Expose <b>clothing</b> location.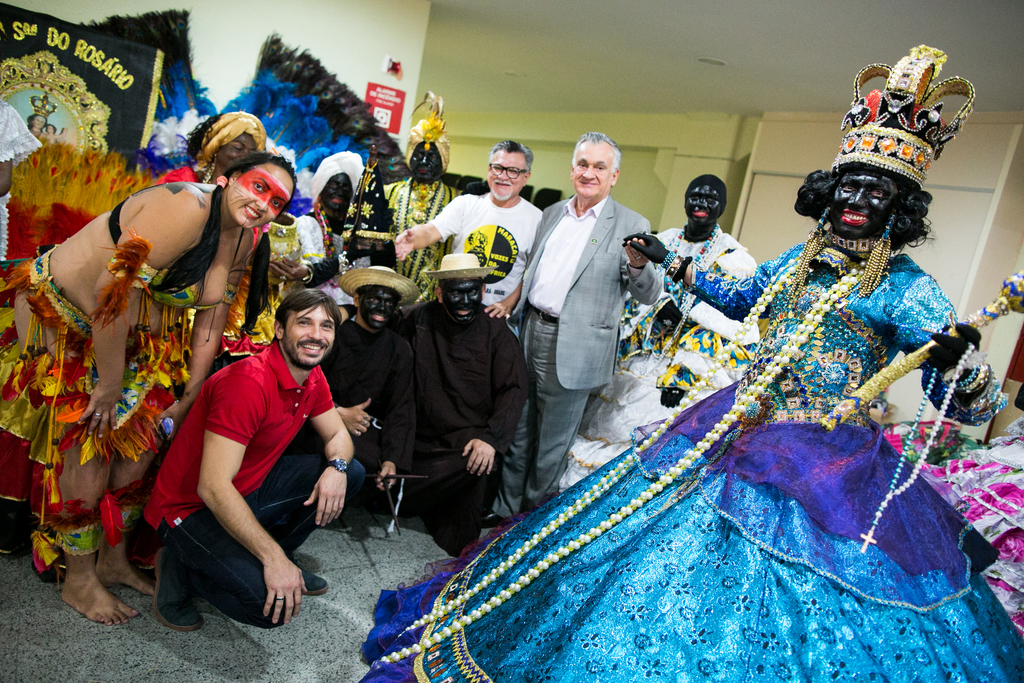
Exposed at box(156, 315, 328, 605).
